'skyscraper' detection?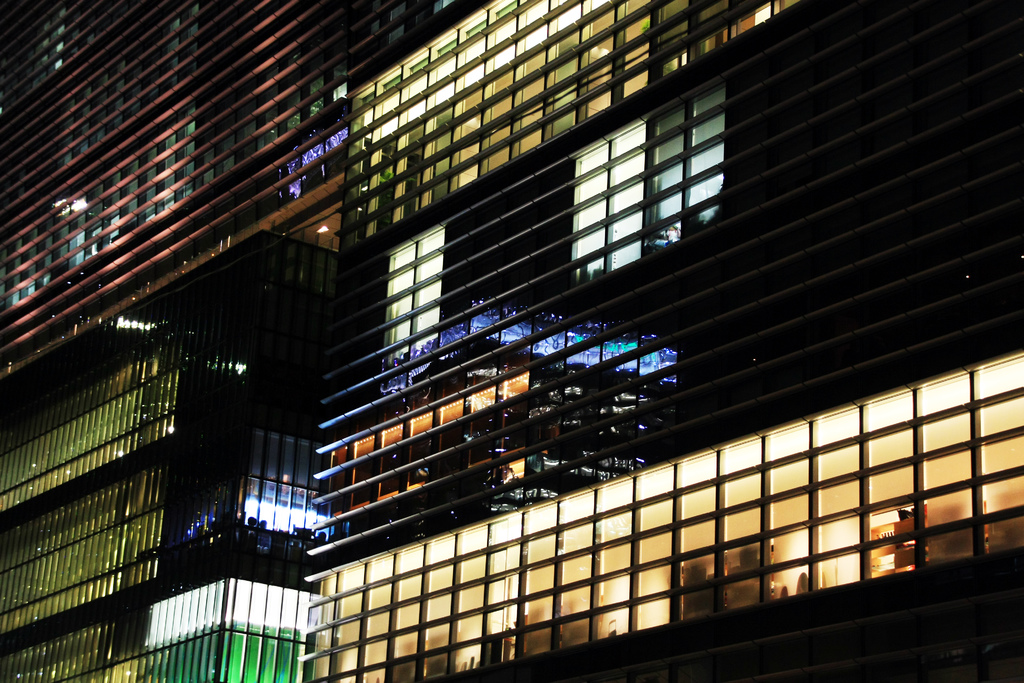
300:0:1023:682
